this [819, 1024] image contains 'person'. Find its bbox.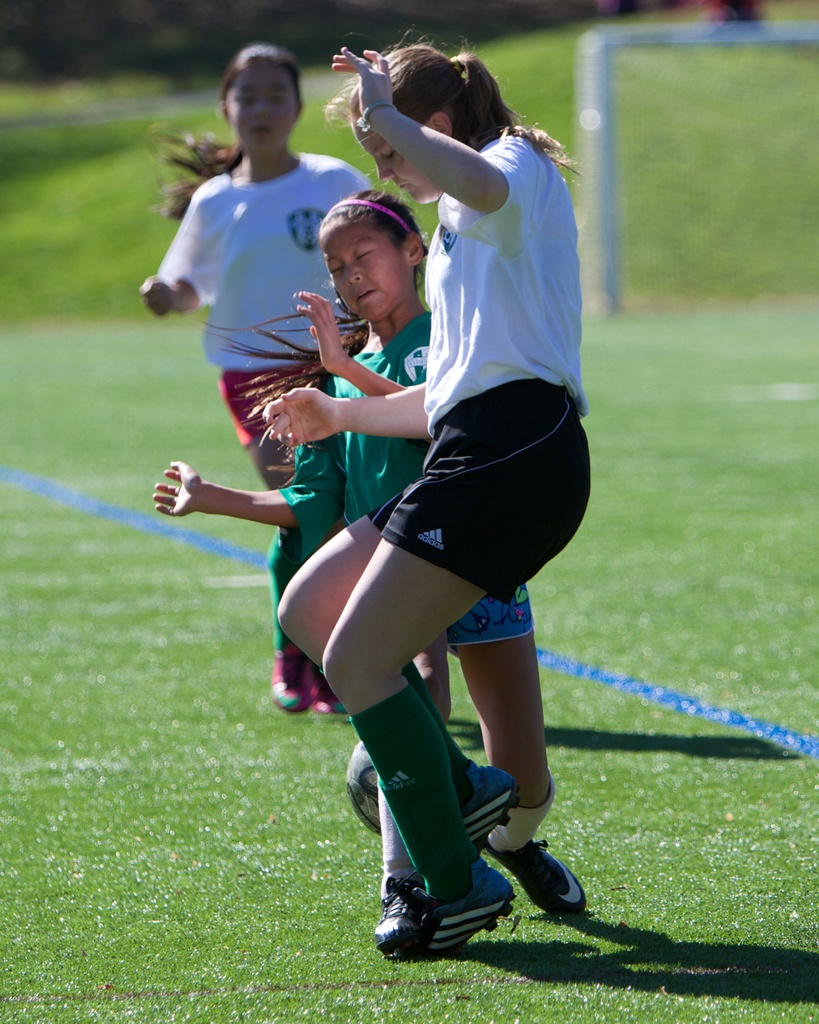
{"left": 136, "top": 44, "right": 375, "bottom": 721}.
